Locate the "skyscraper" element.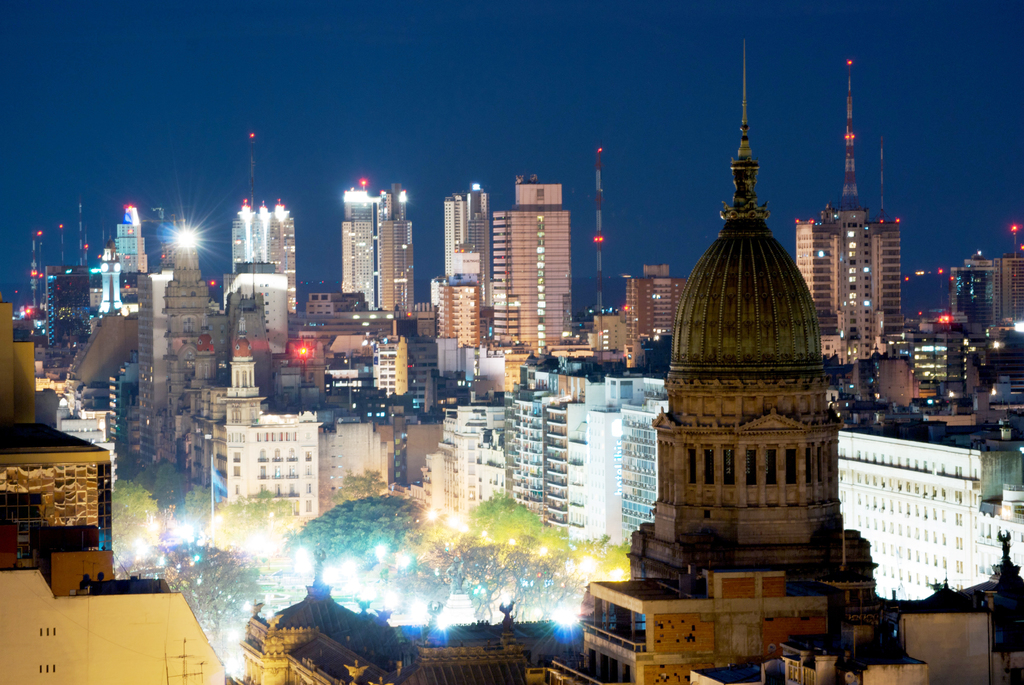
Element bbox: (373, 181, 424, 311).
